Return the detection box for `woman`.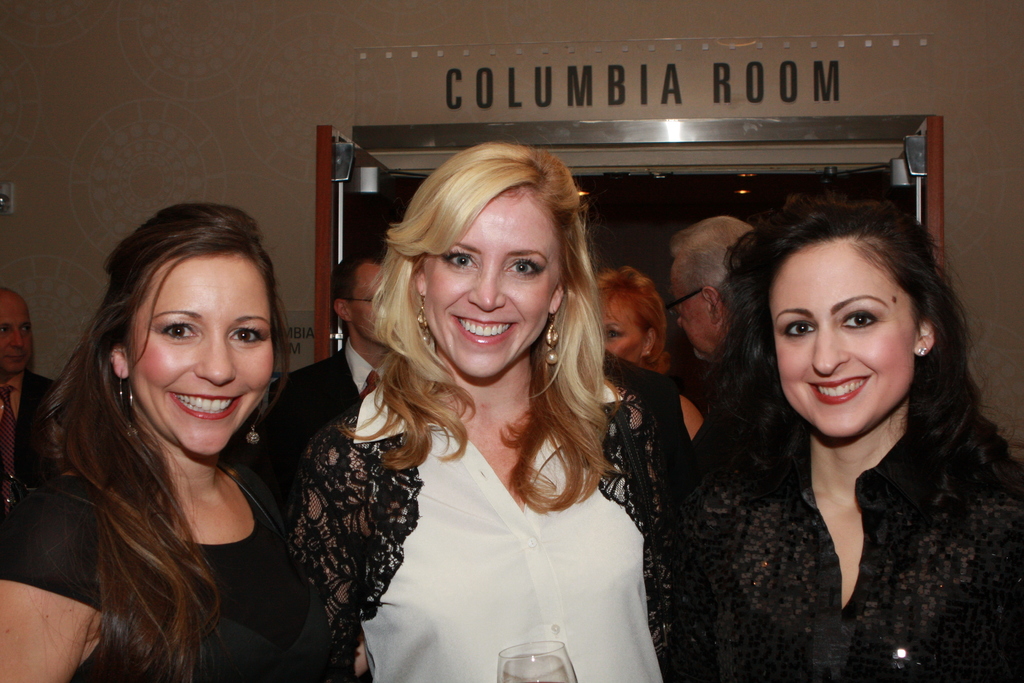
BBox(675, 195, 1023, 682).
